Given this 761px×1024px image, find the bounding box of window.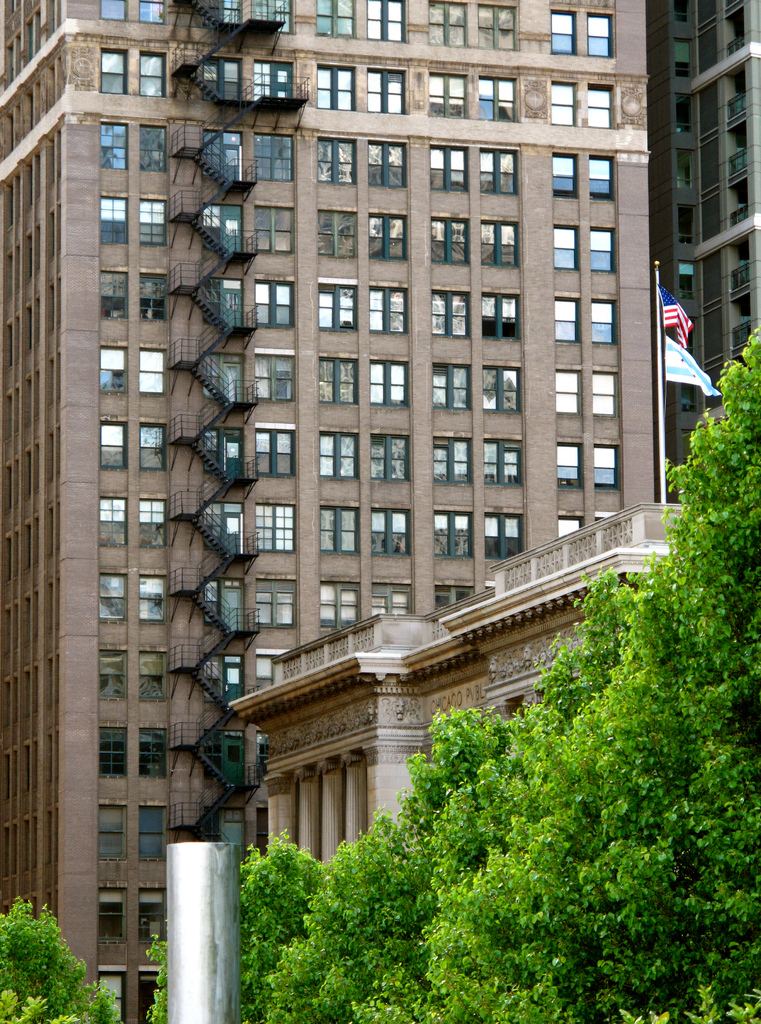
370, 431, 412, 483.
